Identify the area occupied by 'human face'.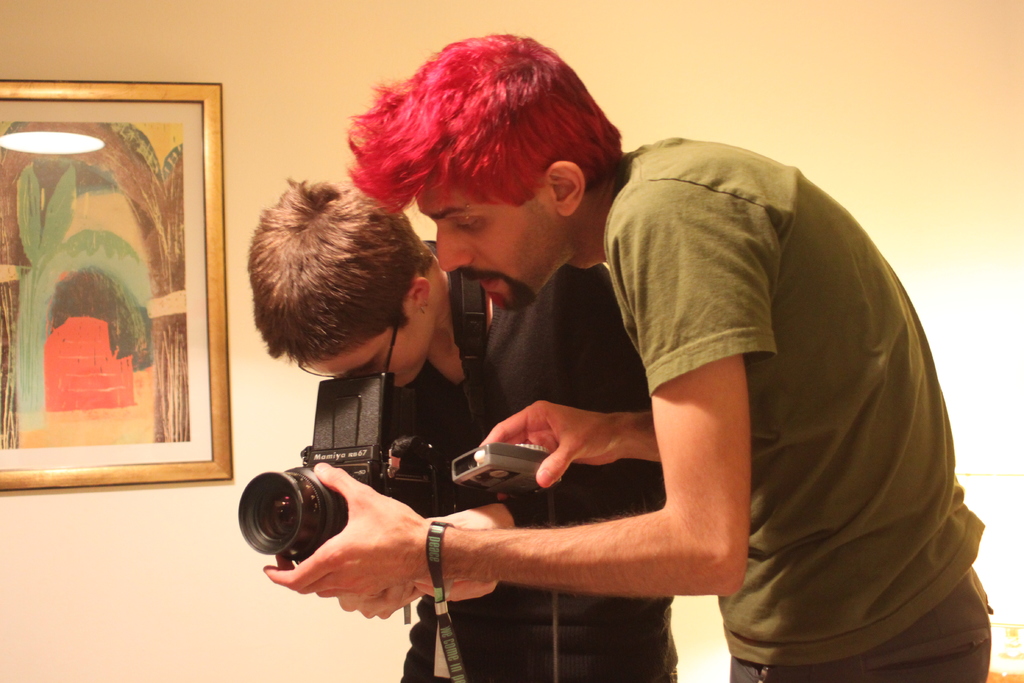
Area: (x1=308, y1=315, x2=431, y2=388).
